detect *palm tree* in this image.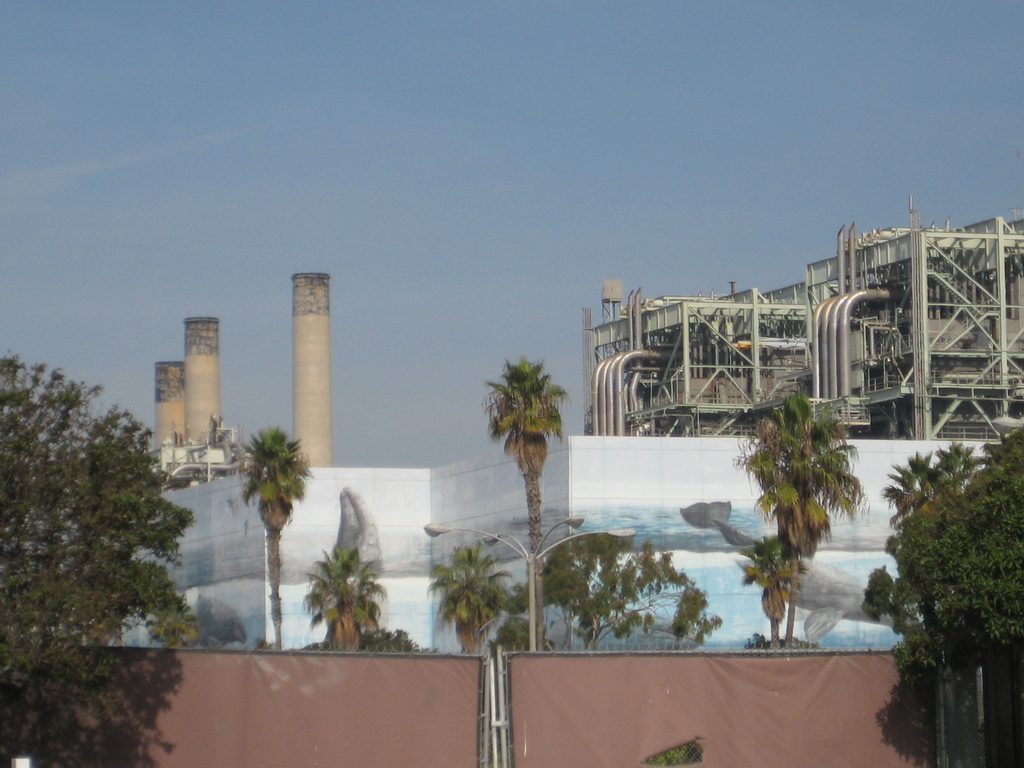
Detection: detection(437, 534, 520, 664).
